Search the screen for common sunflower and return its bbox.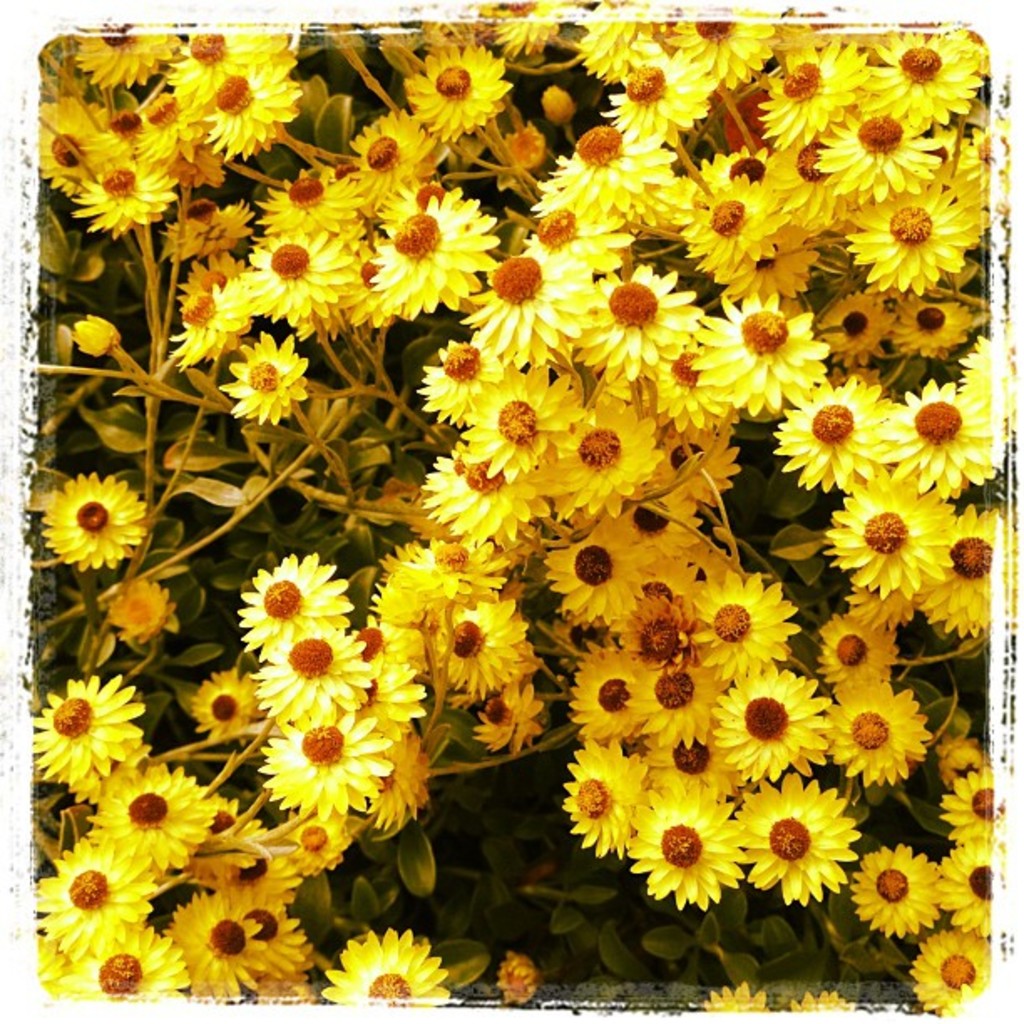
Found: BBox(813, 599, 904, 694).
